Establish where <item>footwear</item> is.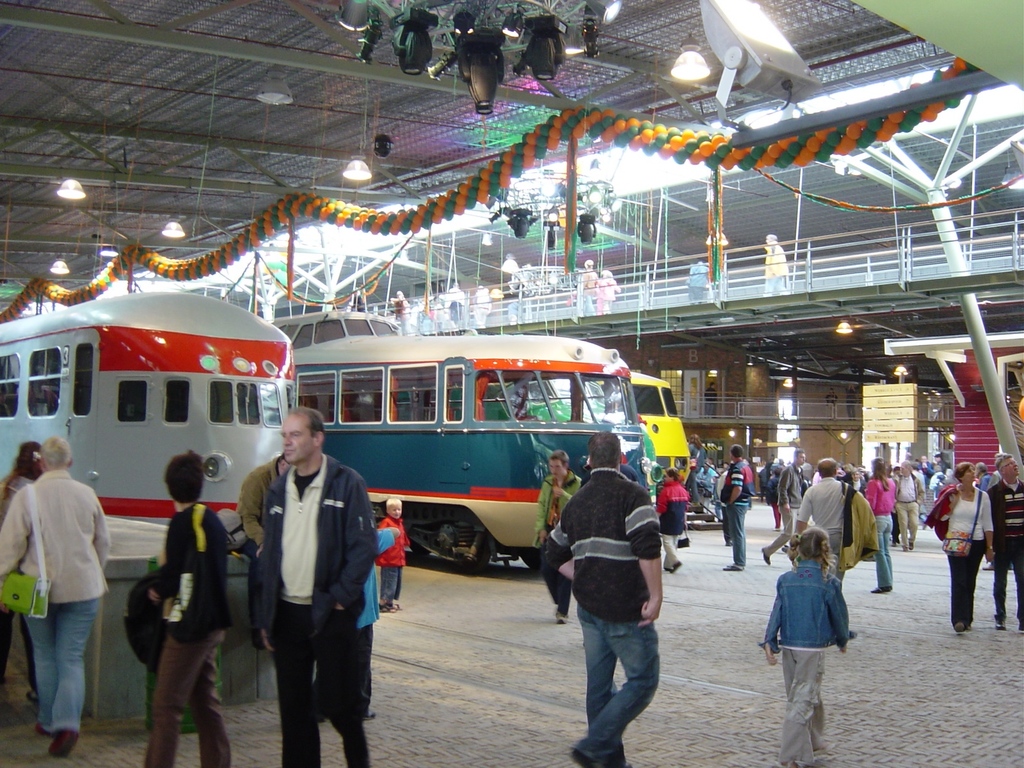
Established at (x1=388, y1=597, x2=398, y2=611).
